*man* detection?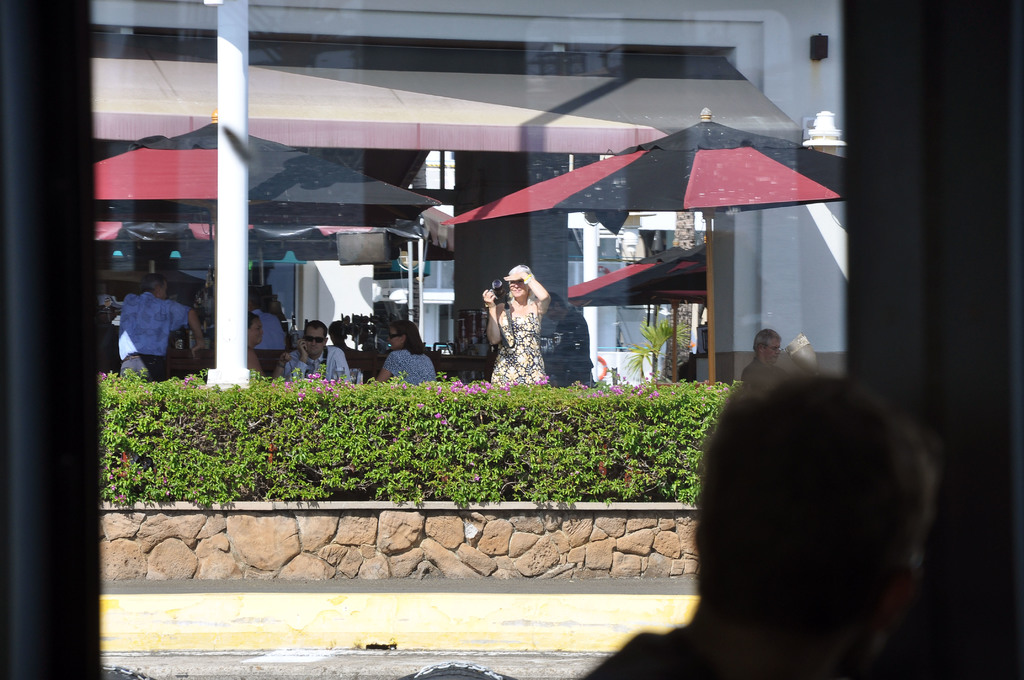
[x1=246, y1=290, x2=285, y2=365]
